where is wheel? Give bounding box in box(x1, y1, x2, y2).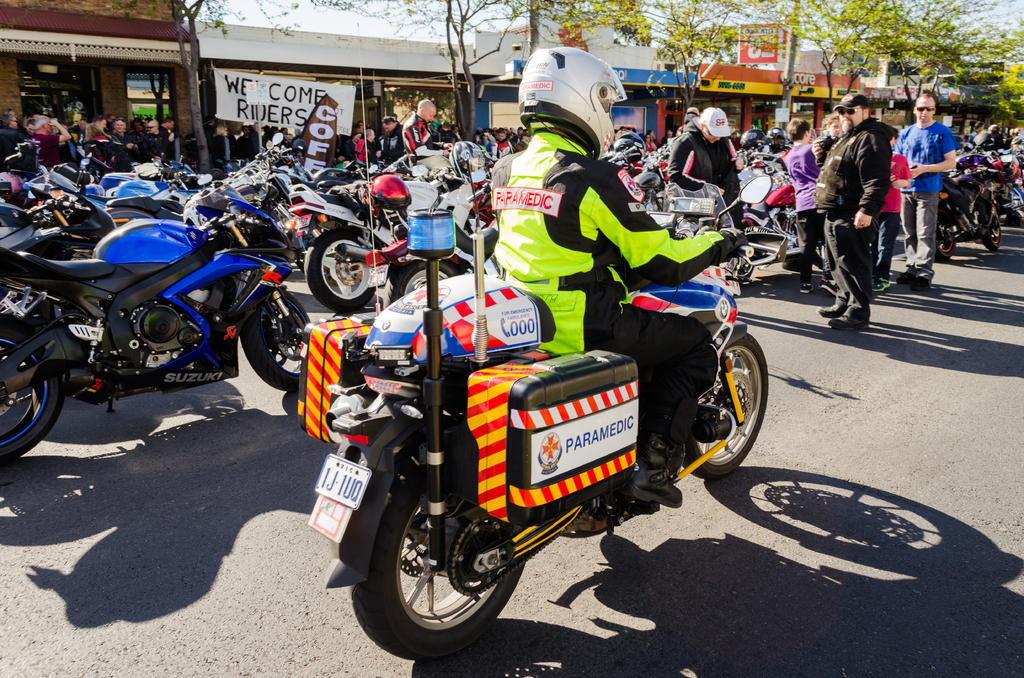
box(0, 320, 65, 459).
